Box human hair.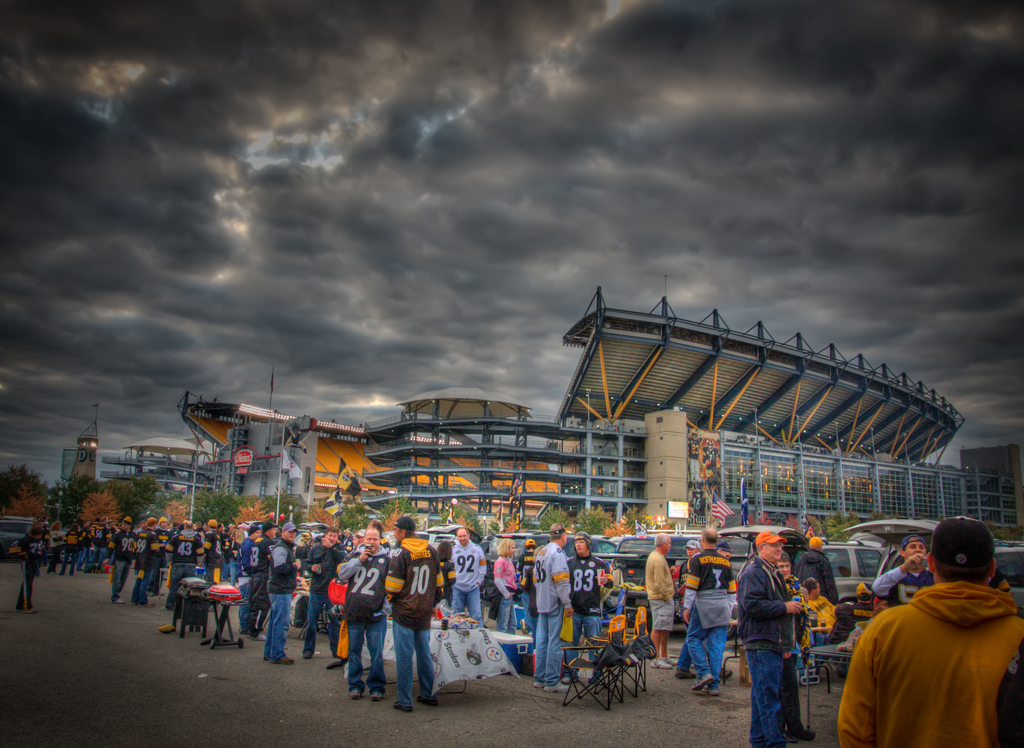
[x1=705, y1=531, x2=714, y2=544].
